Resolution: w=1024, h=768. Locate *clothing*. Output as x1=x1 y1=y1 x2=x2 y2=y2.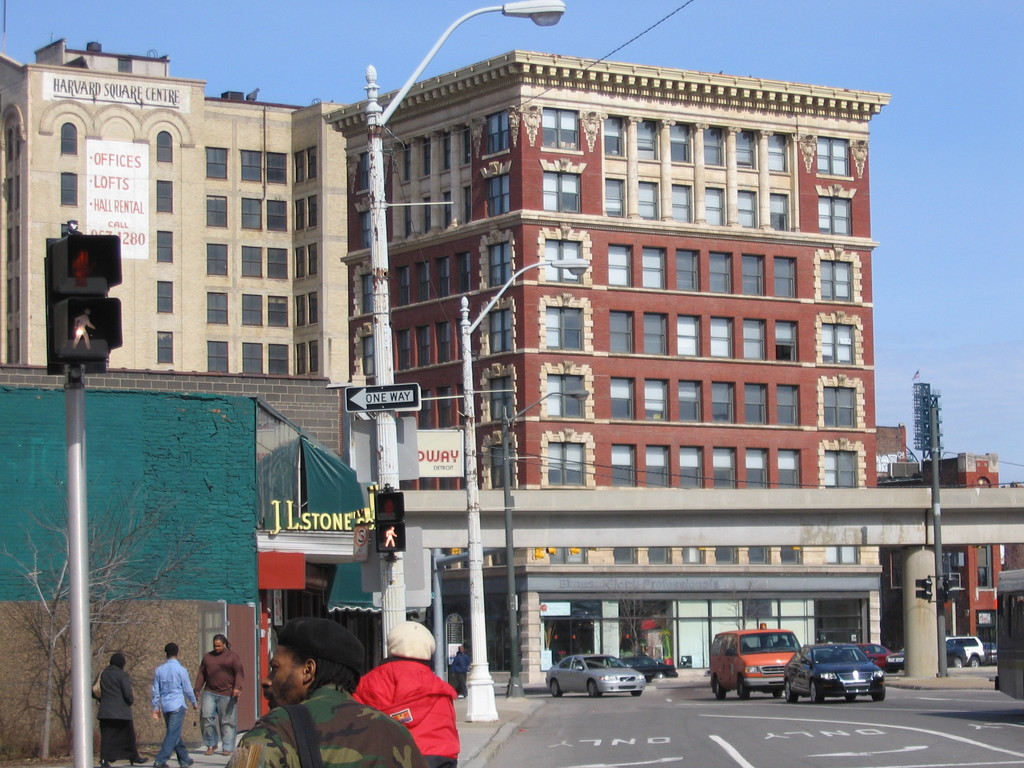
x1=150 y1=658 x2=208 y2=767.
